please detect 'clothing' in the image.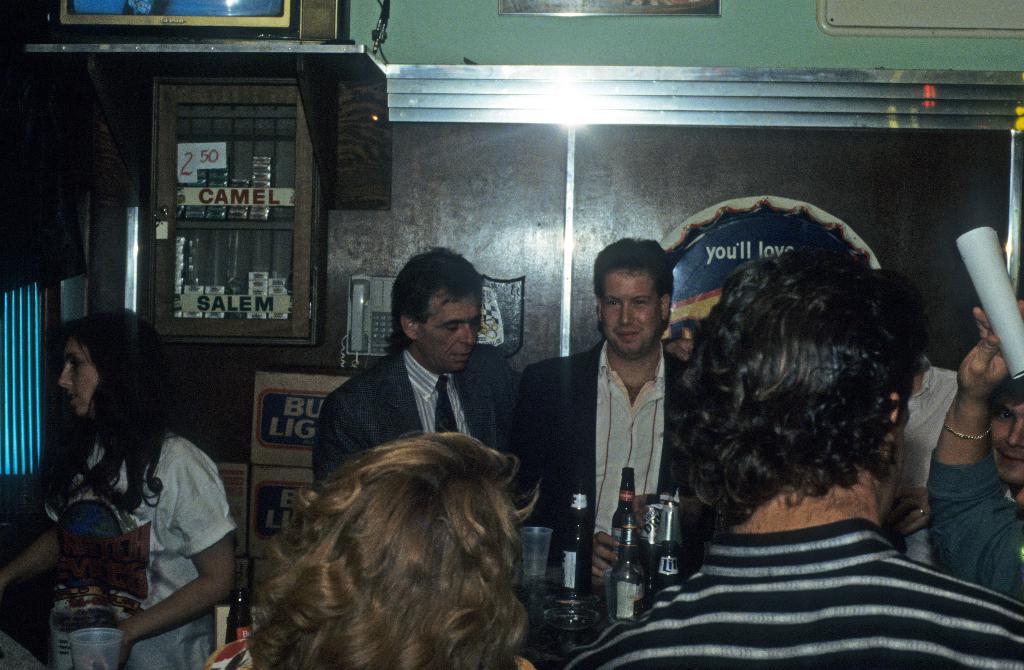
[left=557, top=535, right=1023, bottom=669].
